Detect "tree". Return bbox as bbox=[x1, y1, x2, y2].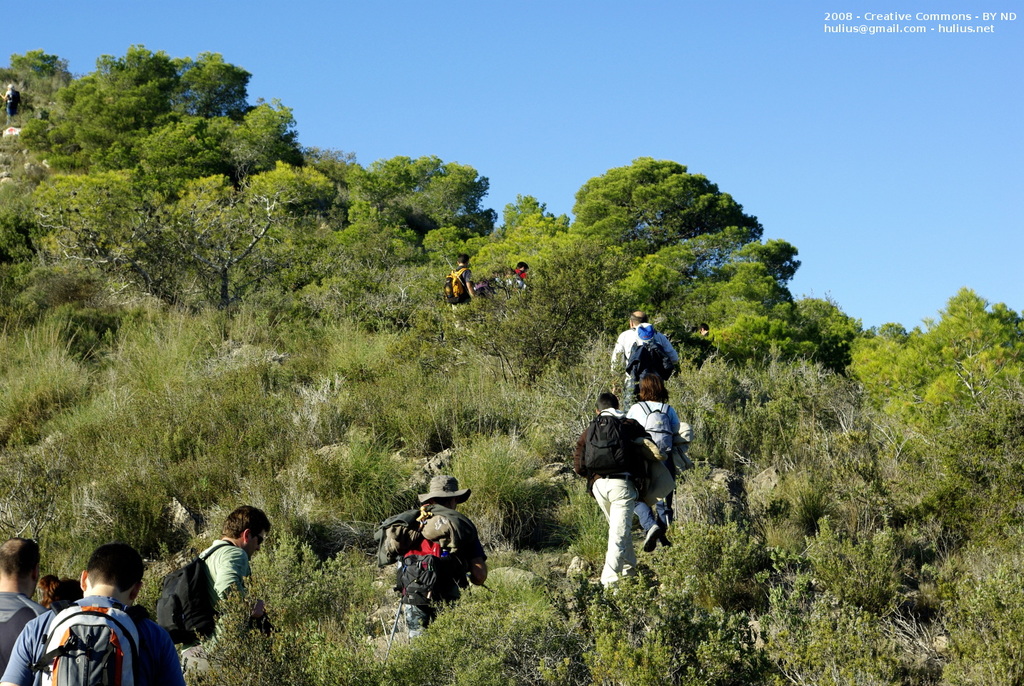
bbox=[0, 49, 76, 136].
